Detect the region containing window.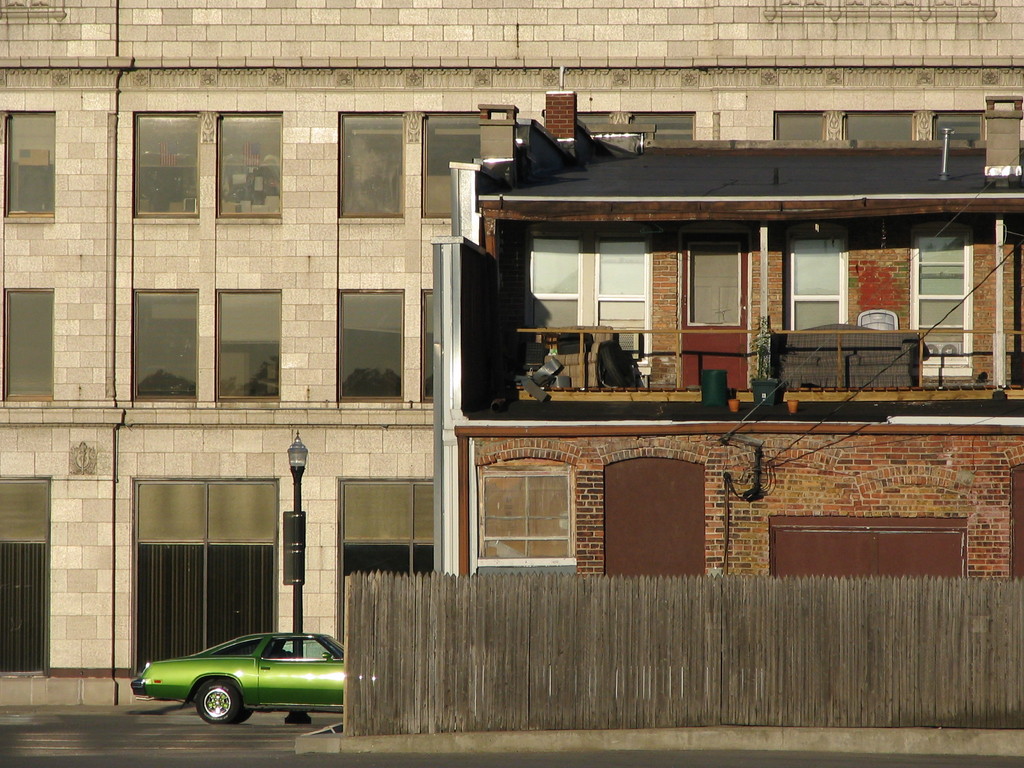
BBox(771, 99, 997, 150).
